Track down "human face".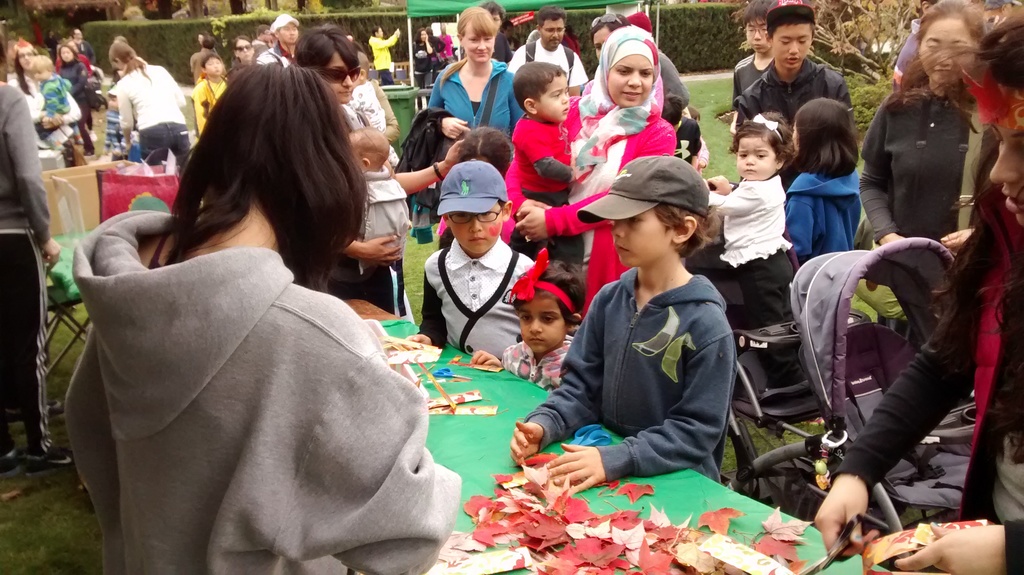
Tracked to bbox=(37, 72, 46, 81).
